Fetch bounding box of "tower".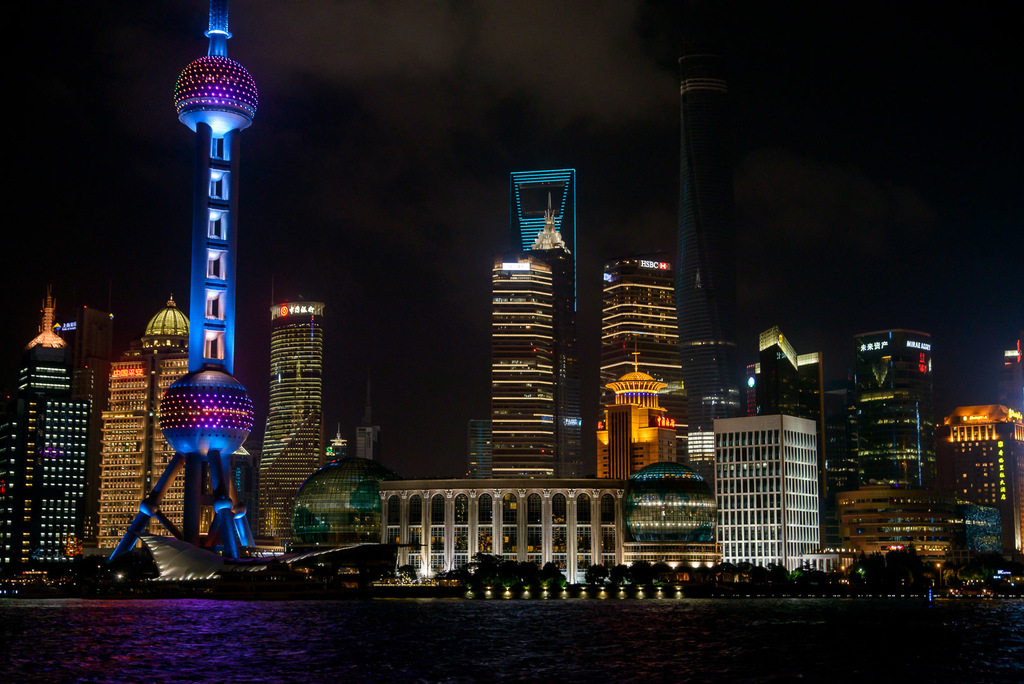
Bbox: <bbox>676, 42, 746, 508</bbox>.
